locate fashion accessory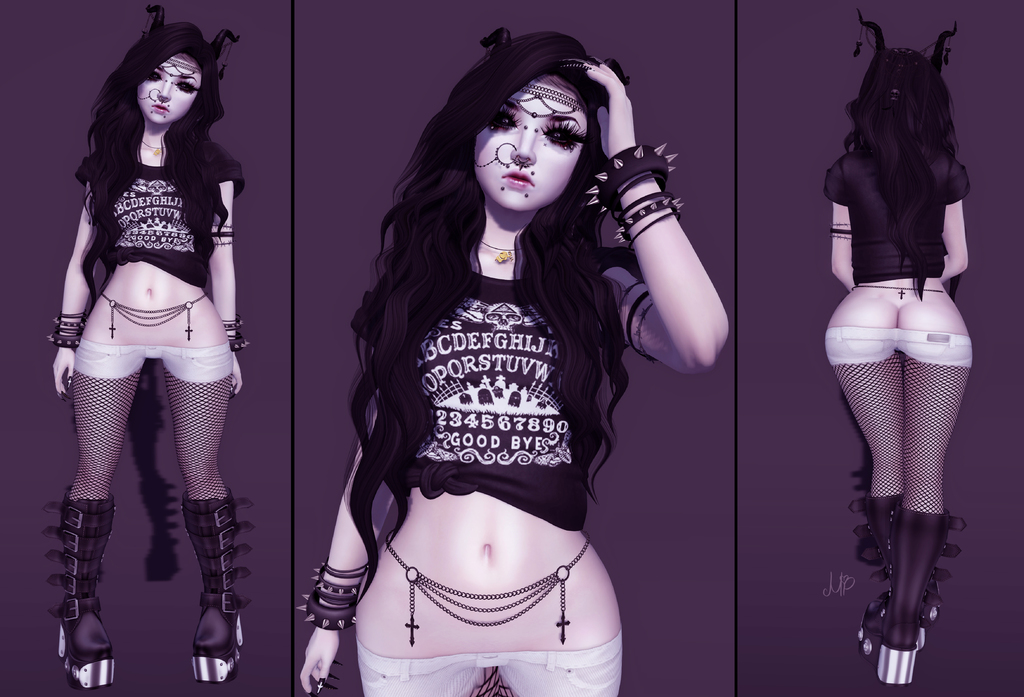
Rect(584, 137, 676, 253)
